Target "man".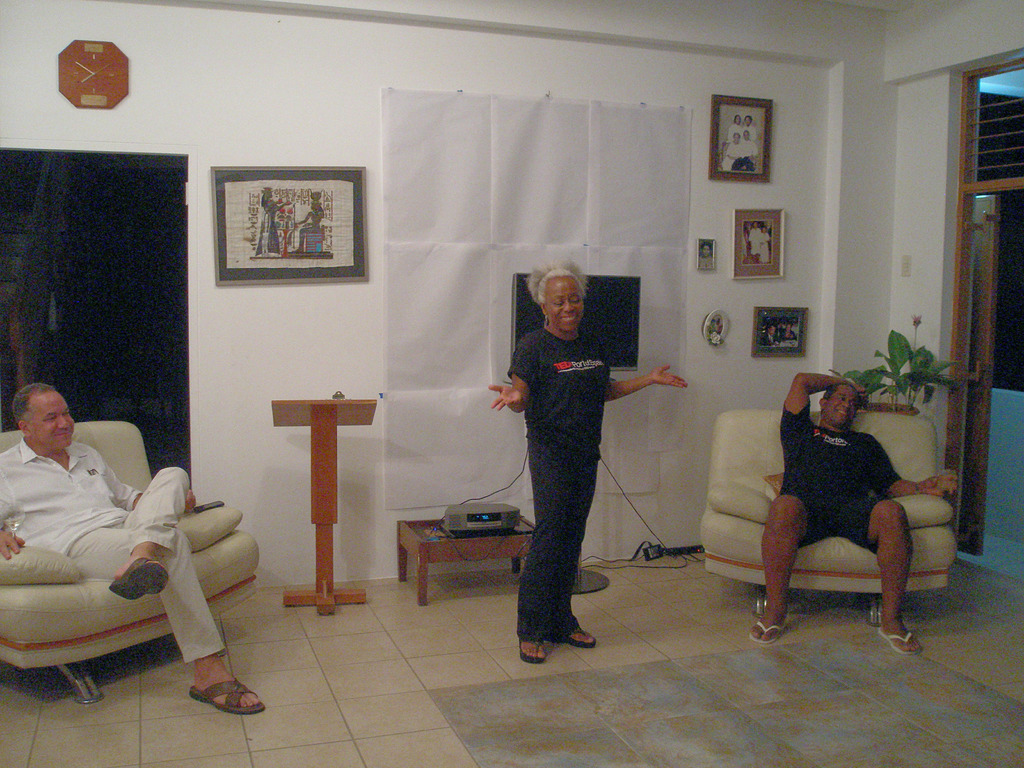
Target region: select_region(0, 381, 265, 720).
